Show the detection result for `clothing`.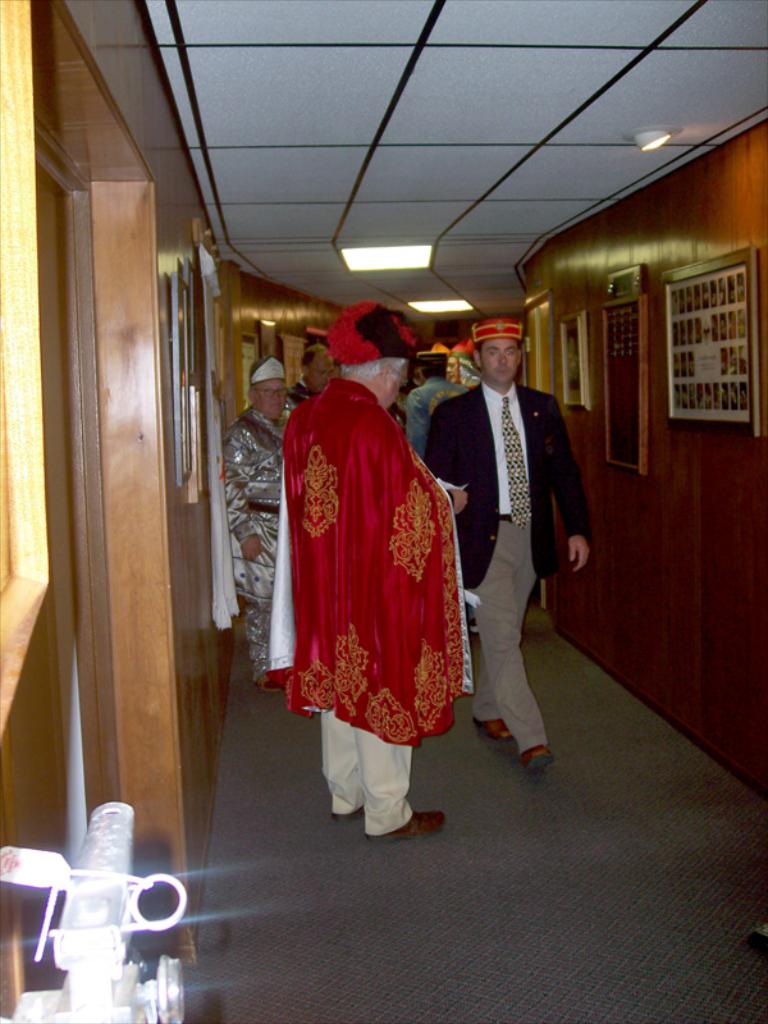
413 375 594 759.
